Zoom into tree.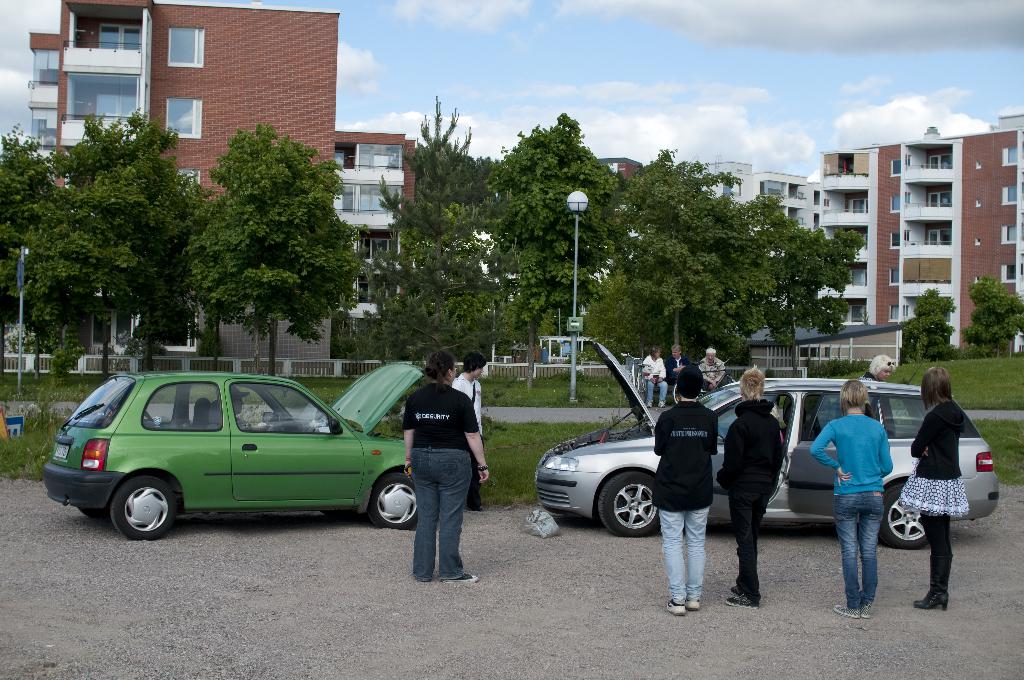
Zoom target: box=[26, 106, 215, 354].
